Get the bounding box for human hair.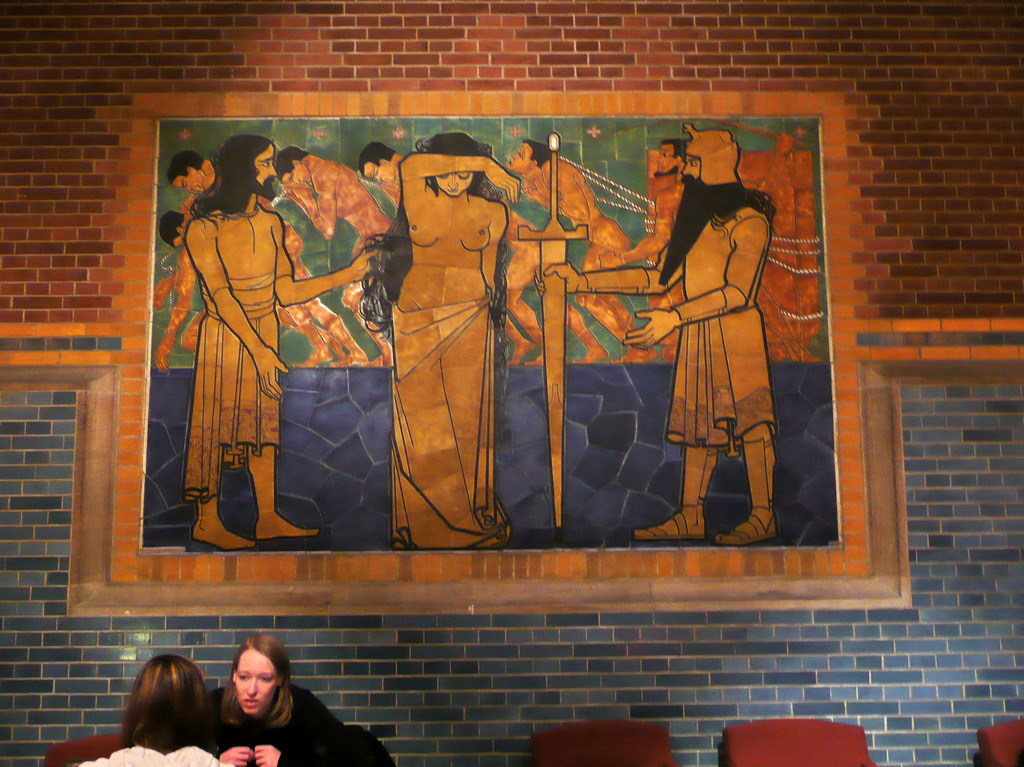
select_region(662, 137, 684, 164).
